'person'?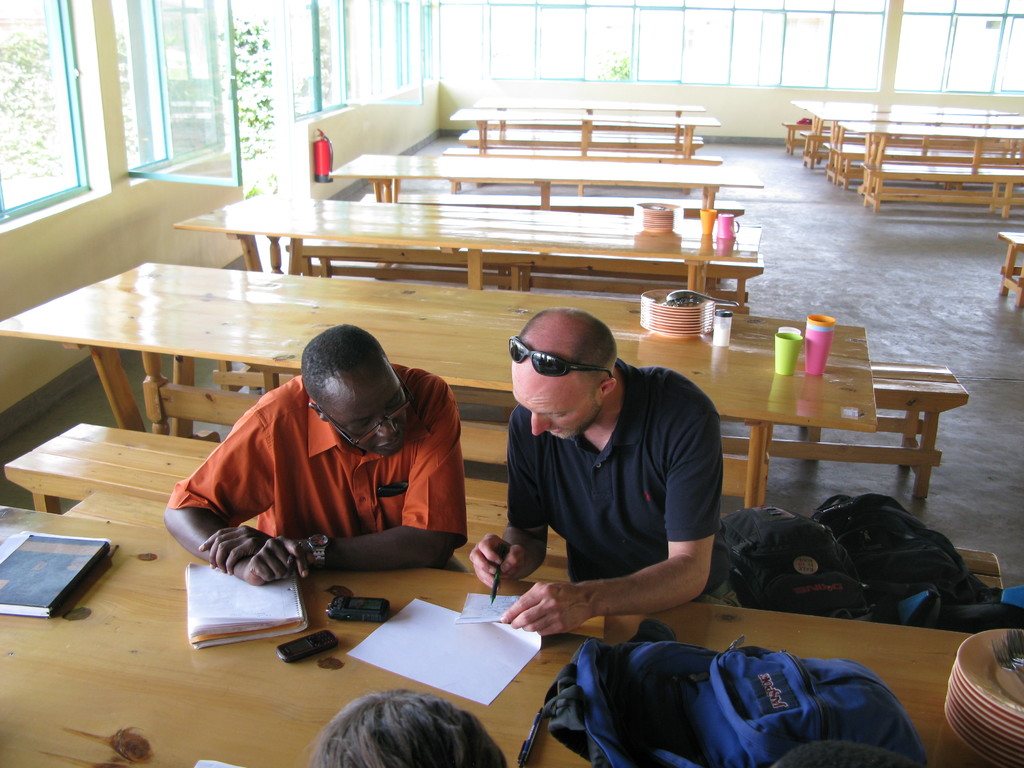
472,304,723,634
